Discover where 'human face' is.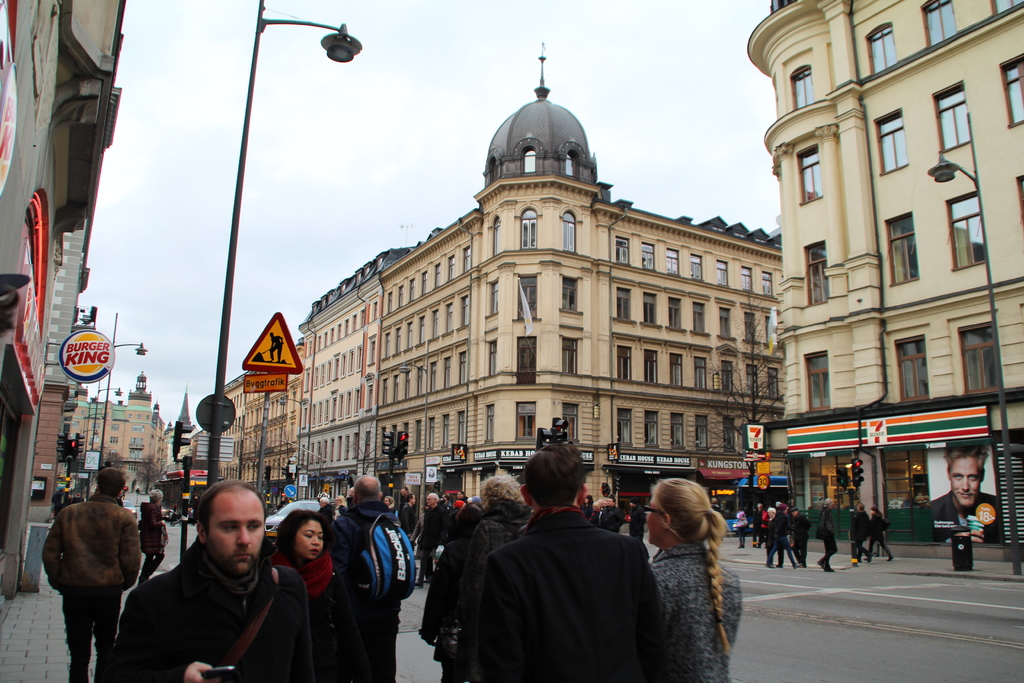
Discovered at [x1=792, y1=509, x2=799, y2=518].
